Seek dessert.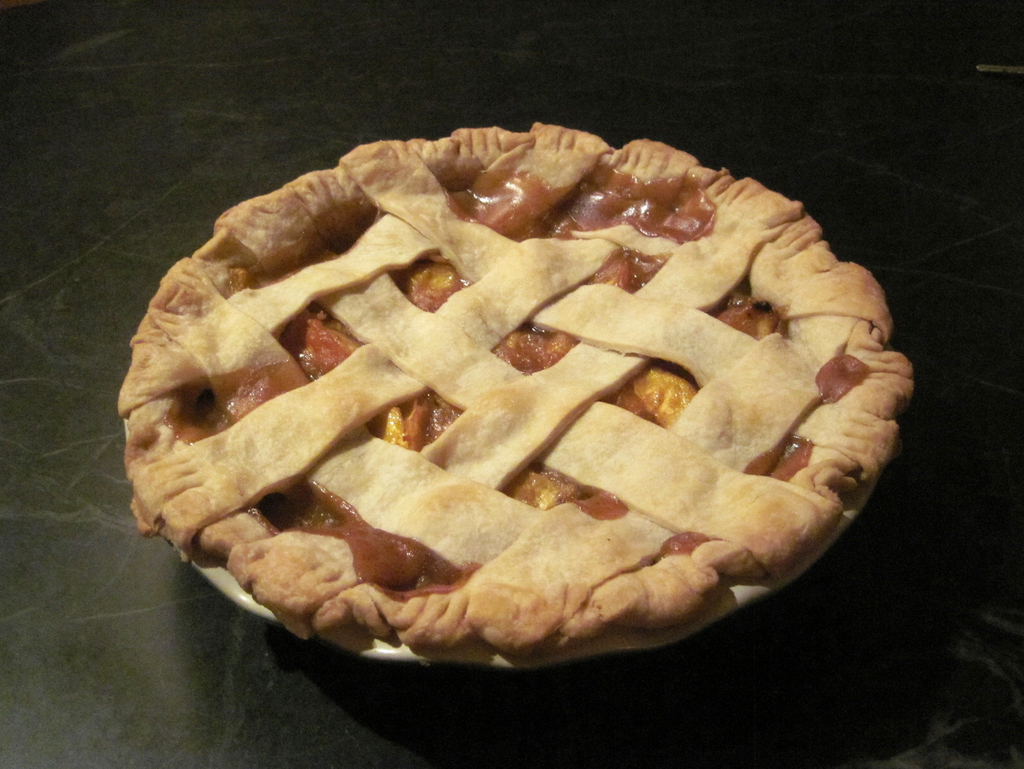
[110,117,895,650].
